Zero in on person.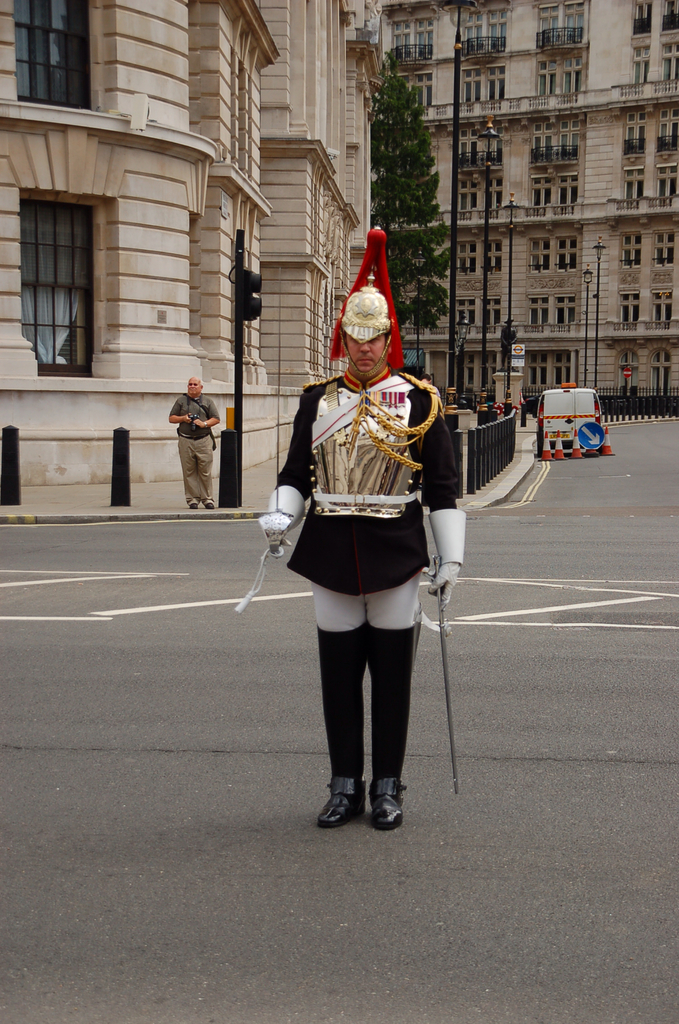
Zeroed in: locate(172, 381, 220, 515).
